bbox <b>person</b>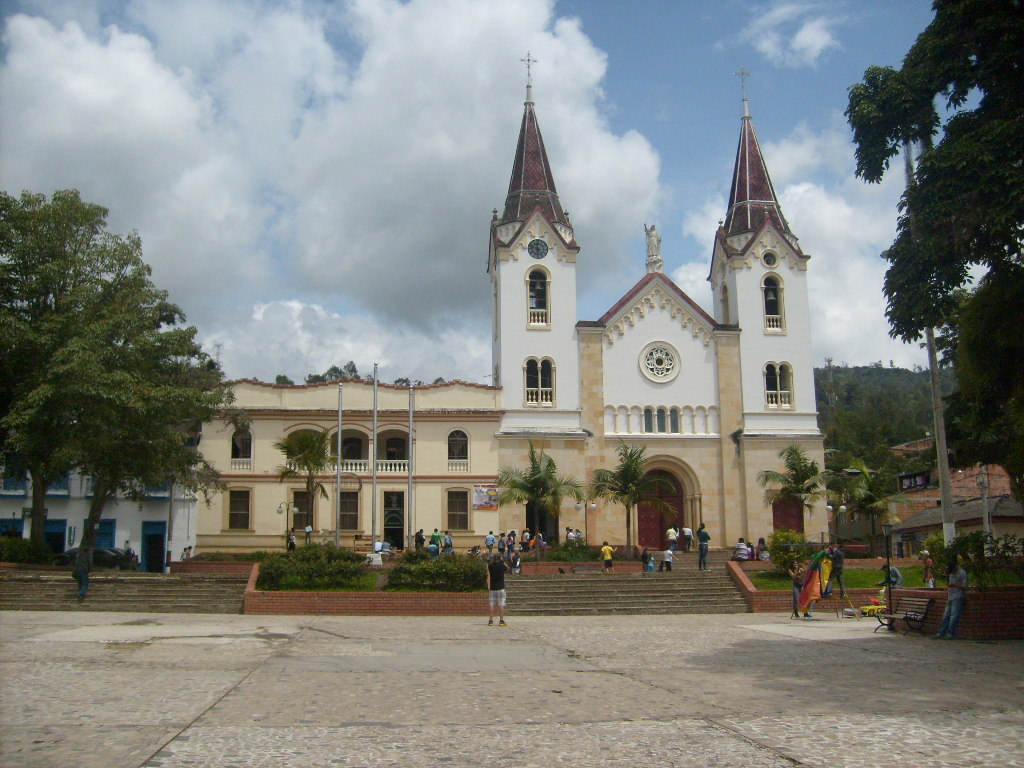
pyautogui.locateOnScreen(663, 526, 676, 551)
